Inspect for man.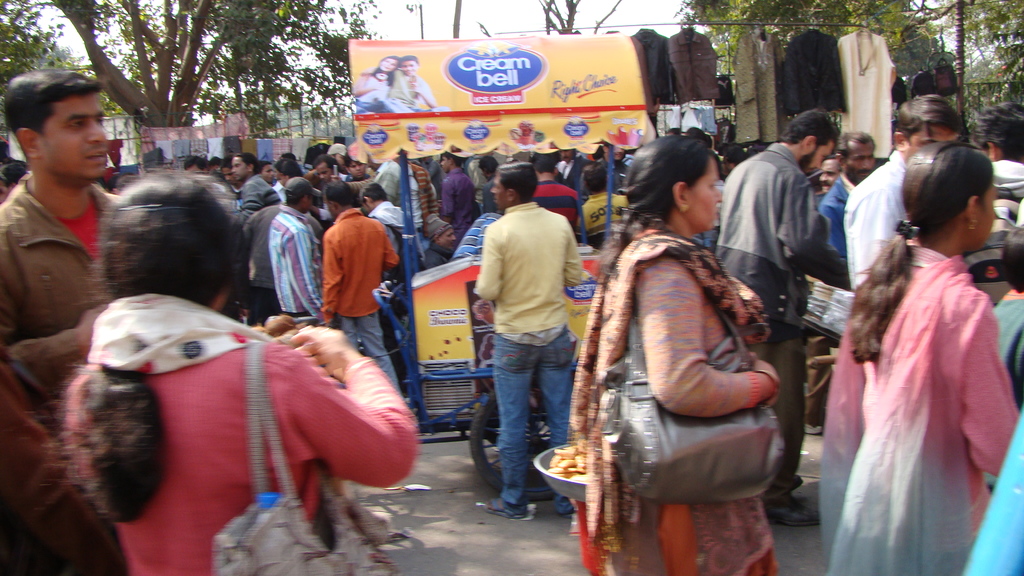
Inspection: (left=584, top=137, right=622, bottom=198).
